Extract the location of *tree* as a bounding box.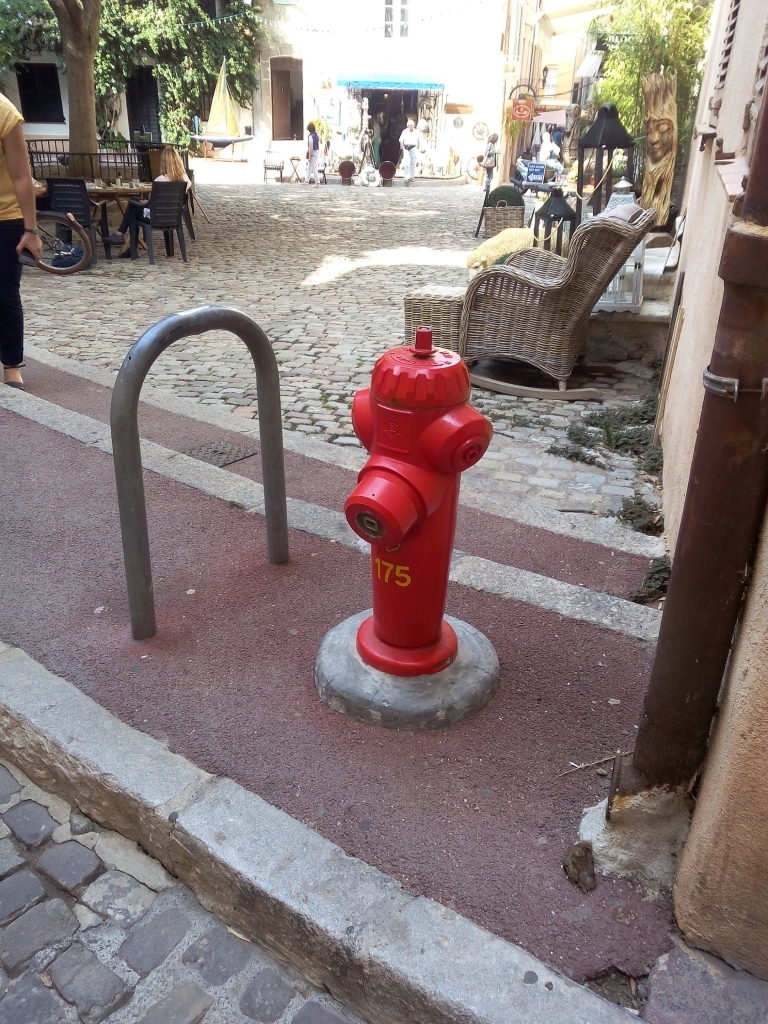
l=0, t=0, r=285, b=184.
